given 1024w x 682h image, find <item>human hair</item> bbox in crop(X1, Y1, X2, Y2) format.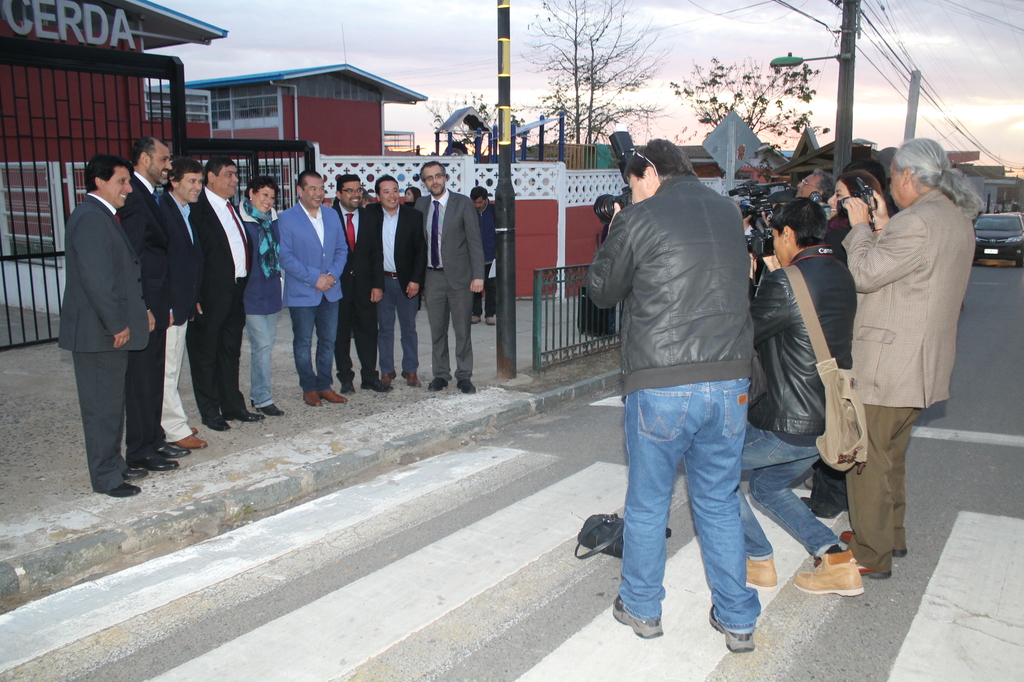
crop(407, 184, 423, 199).
